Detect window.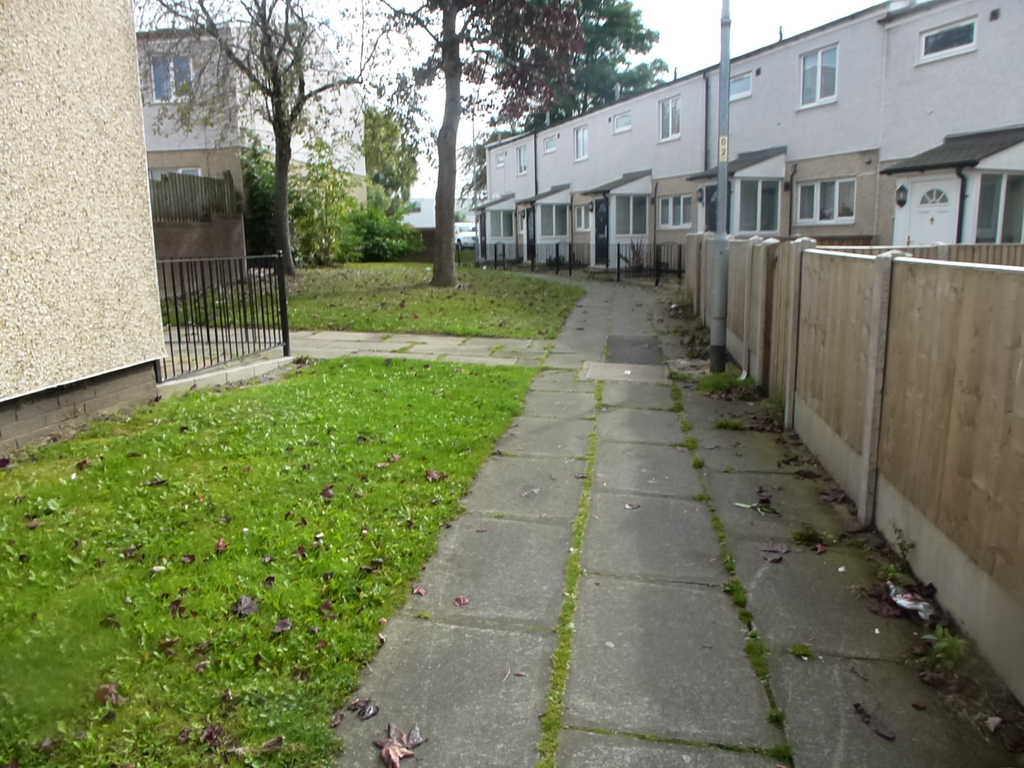
Detected at [511,144,526,172].
